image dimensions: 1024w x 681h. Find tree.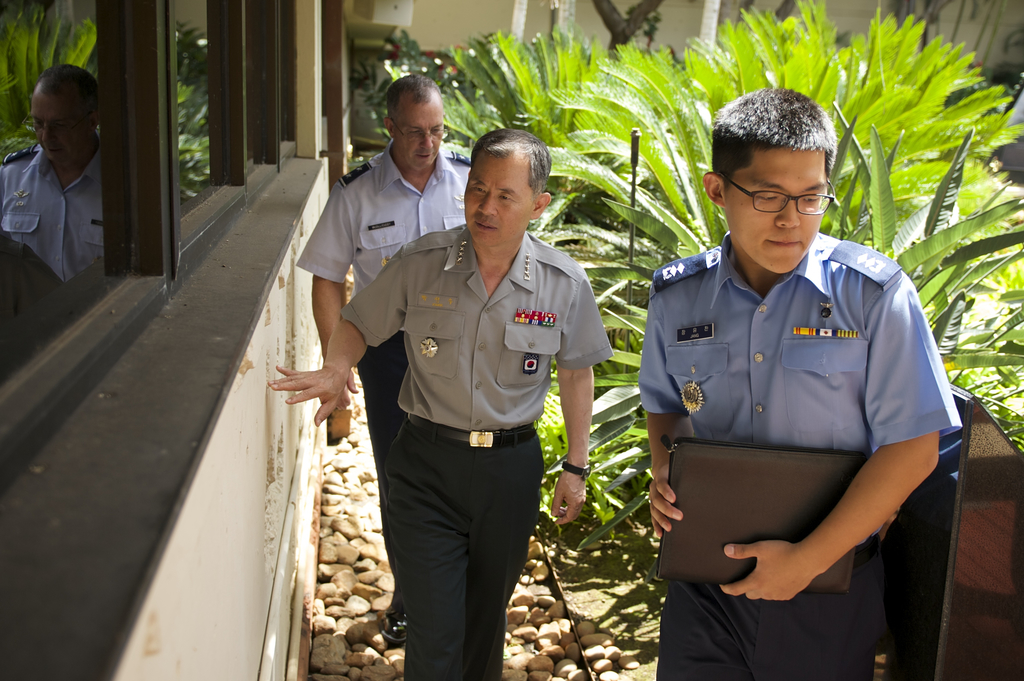
box(588, 0, 670, 85).
